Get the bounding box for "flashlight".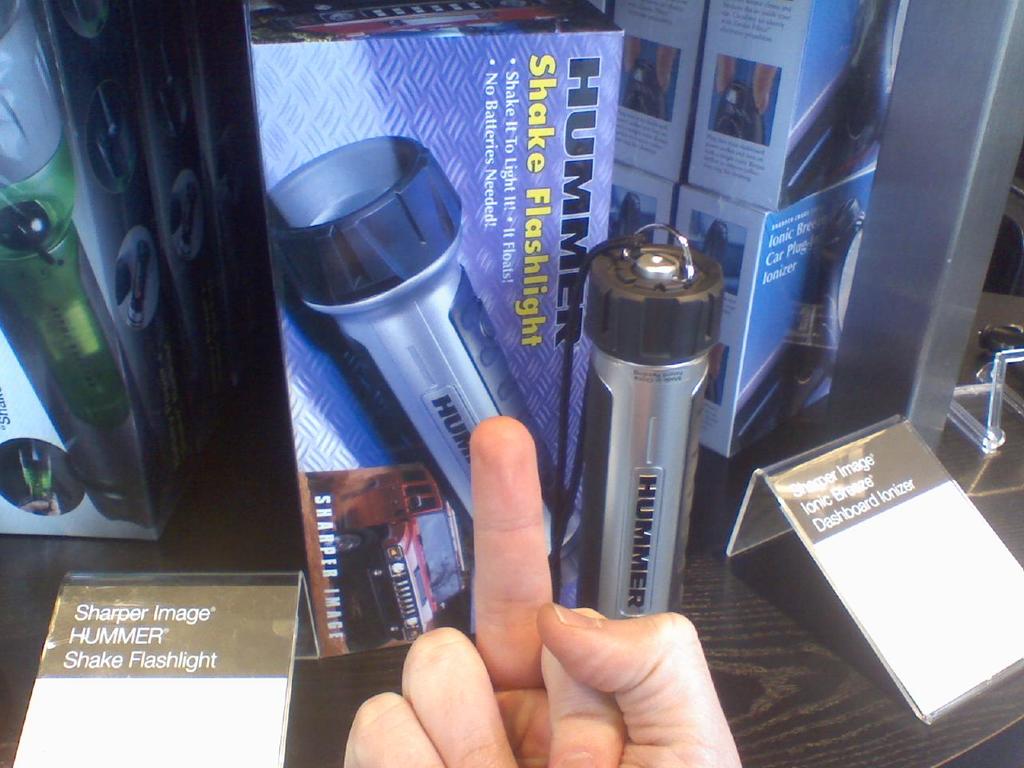
l=576, t=222, r=727, b=618.
